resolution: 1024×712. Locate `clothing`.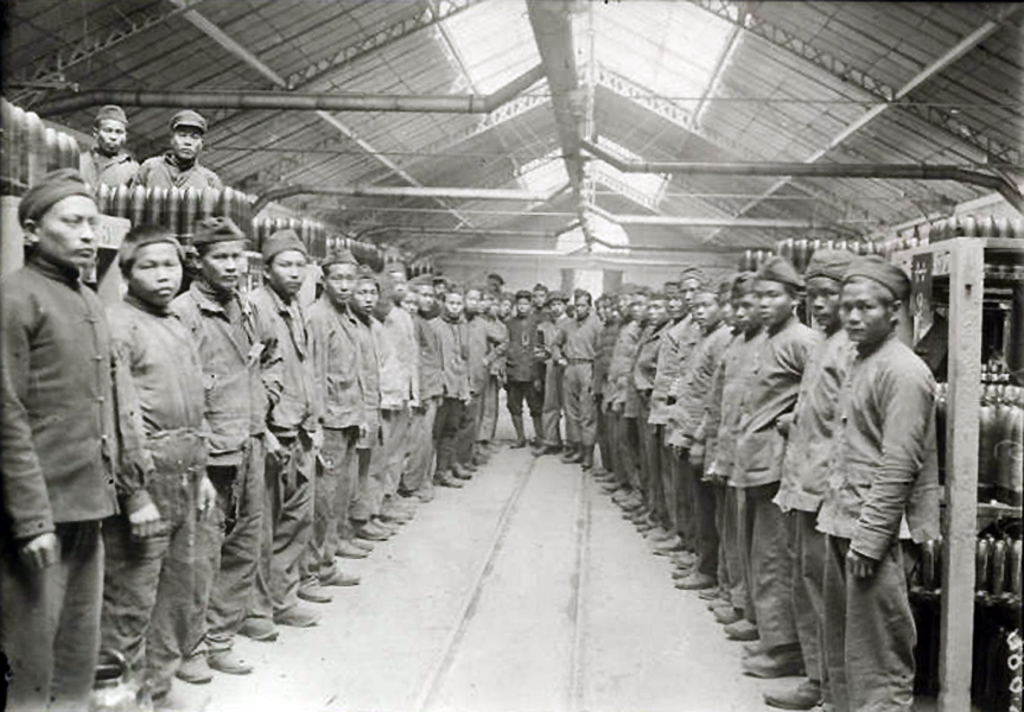
detection(463, 311, 503, 426).
